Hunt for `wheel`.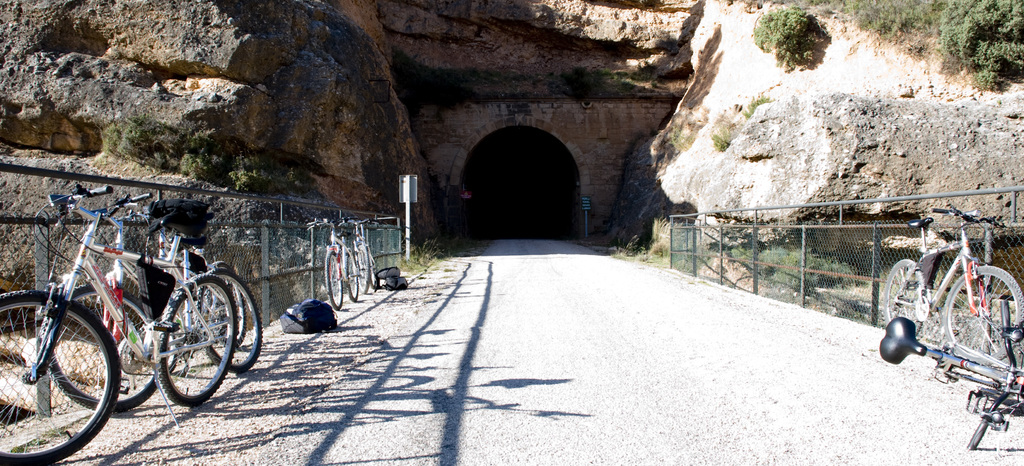
Hunted down at locate(342, 245, 362, 305).
